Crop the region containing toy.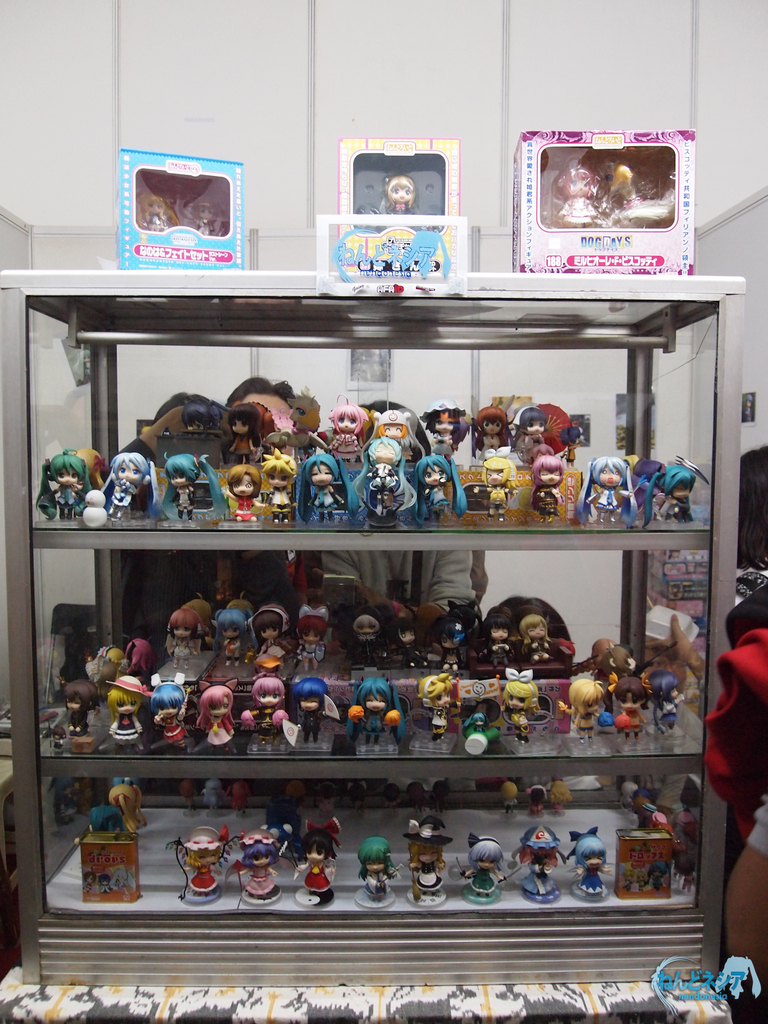
Crop region: crop(506, 824, 570, 902).
